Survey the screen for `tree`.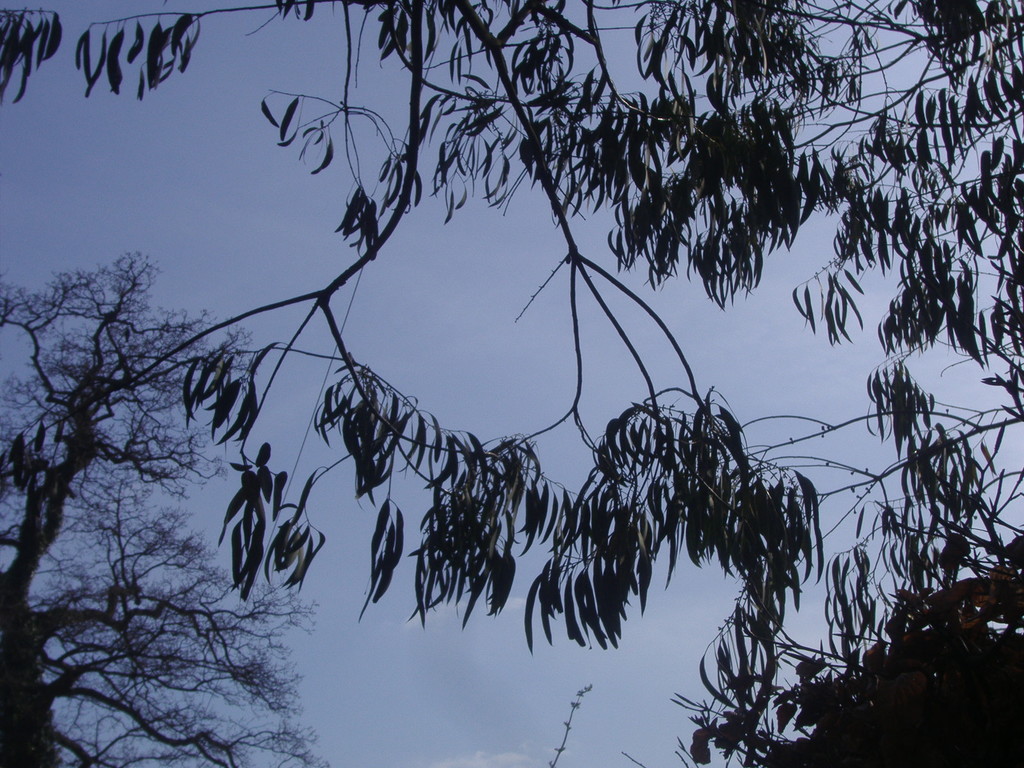
Survey found: 0/0/1023/764.
